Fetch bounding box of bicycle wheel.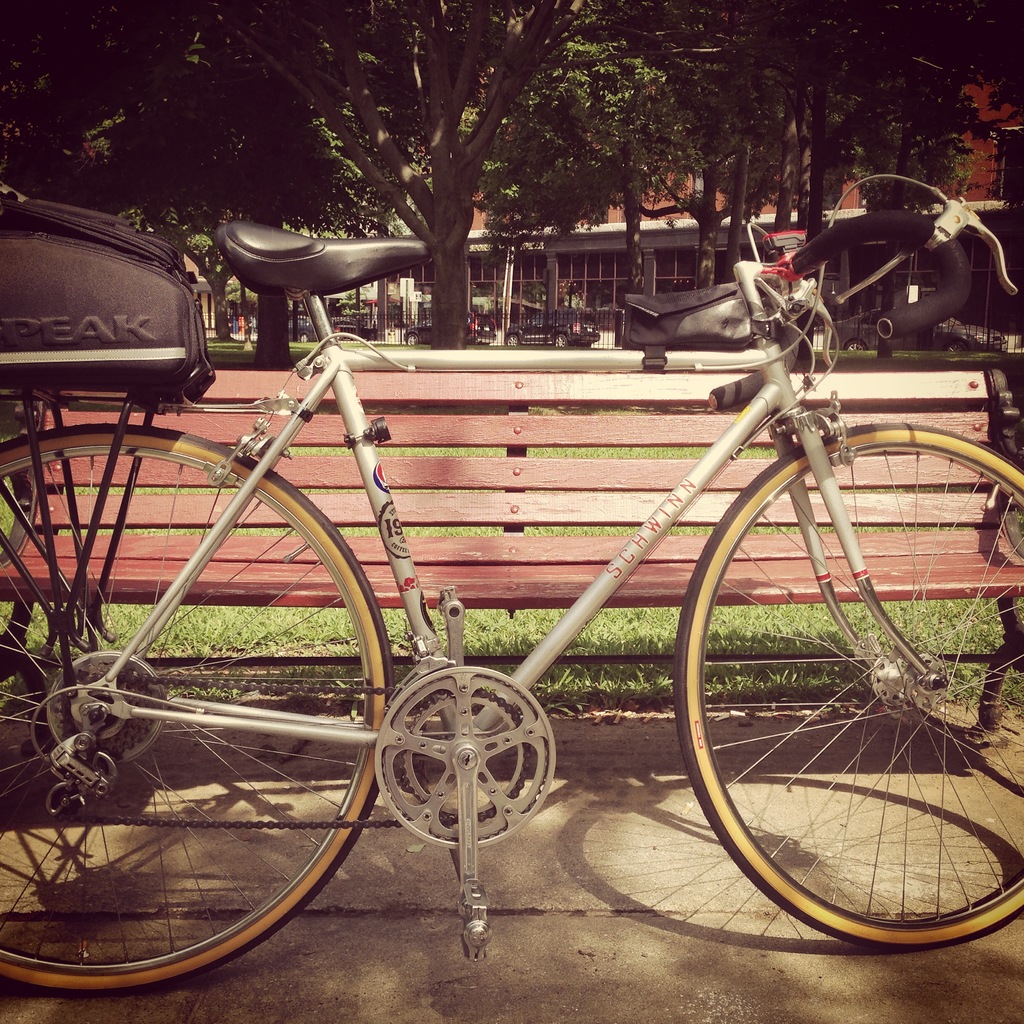
Bbox: (672, 419, 1023, 958).
